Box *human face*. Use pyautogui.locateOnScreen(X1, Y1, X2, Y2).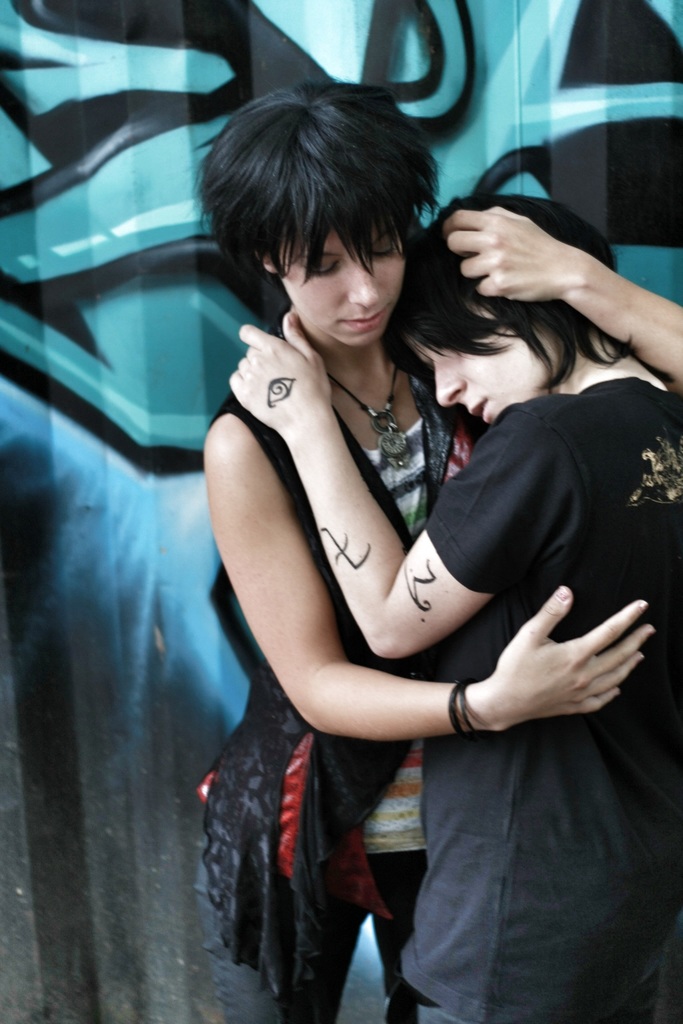
pyautogui.locateOnScreen(276, 226, 407, 350).
